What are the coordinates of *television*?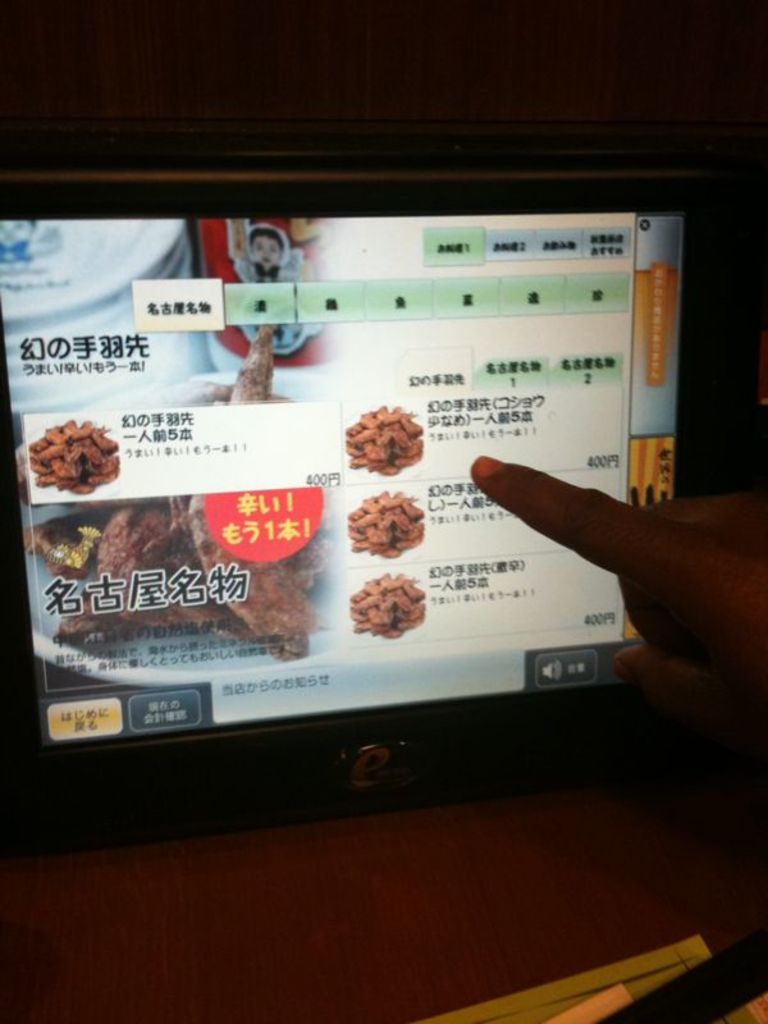
0 209 690 754.
